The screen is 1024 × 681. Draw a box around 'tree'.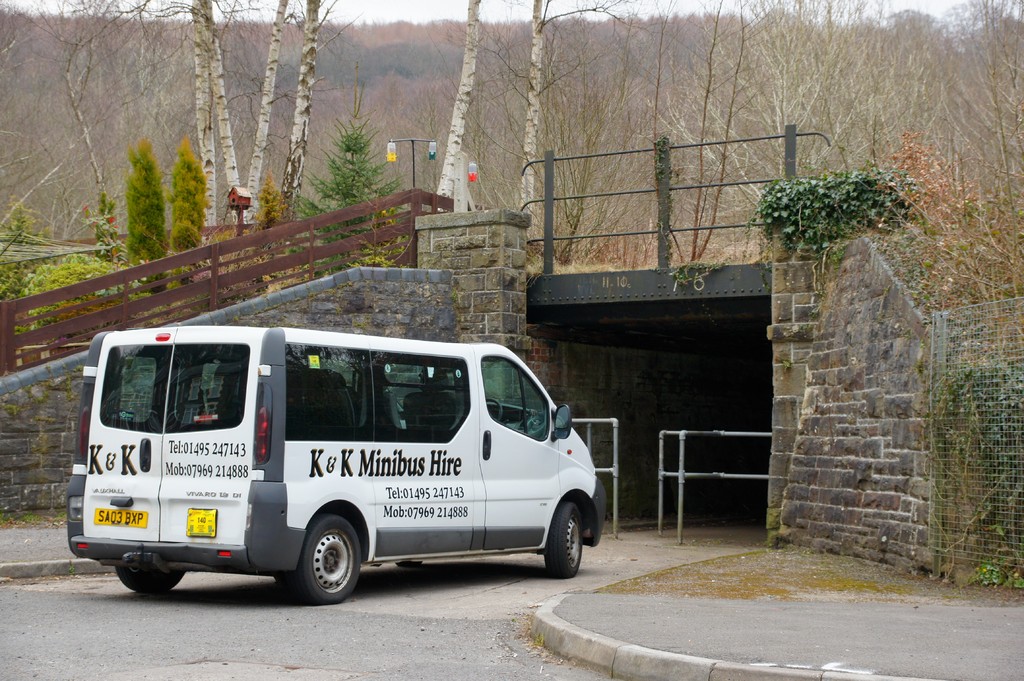
[x1=294, y1=117, x2=419, y2=266].
